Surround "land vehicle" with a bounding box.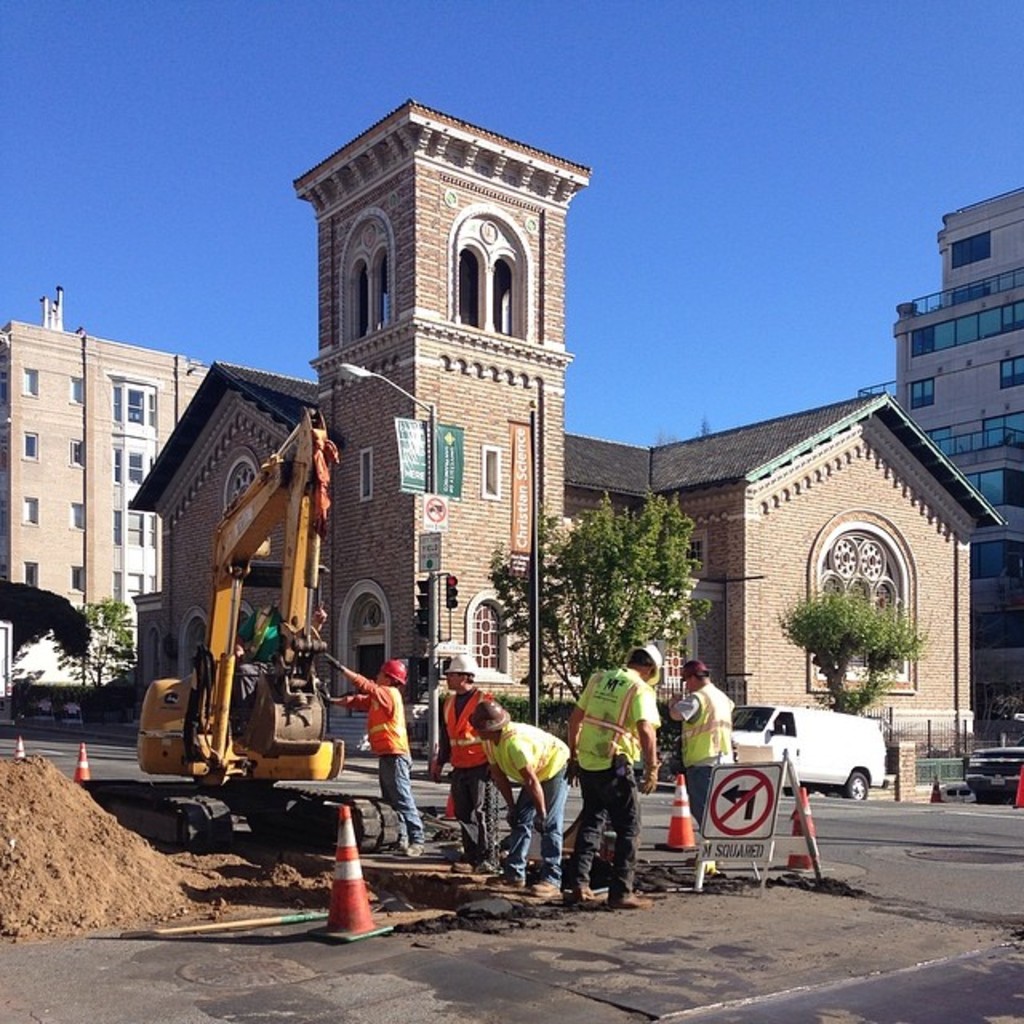
locate(85, 406, 408, 856).
